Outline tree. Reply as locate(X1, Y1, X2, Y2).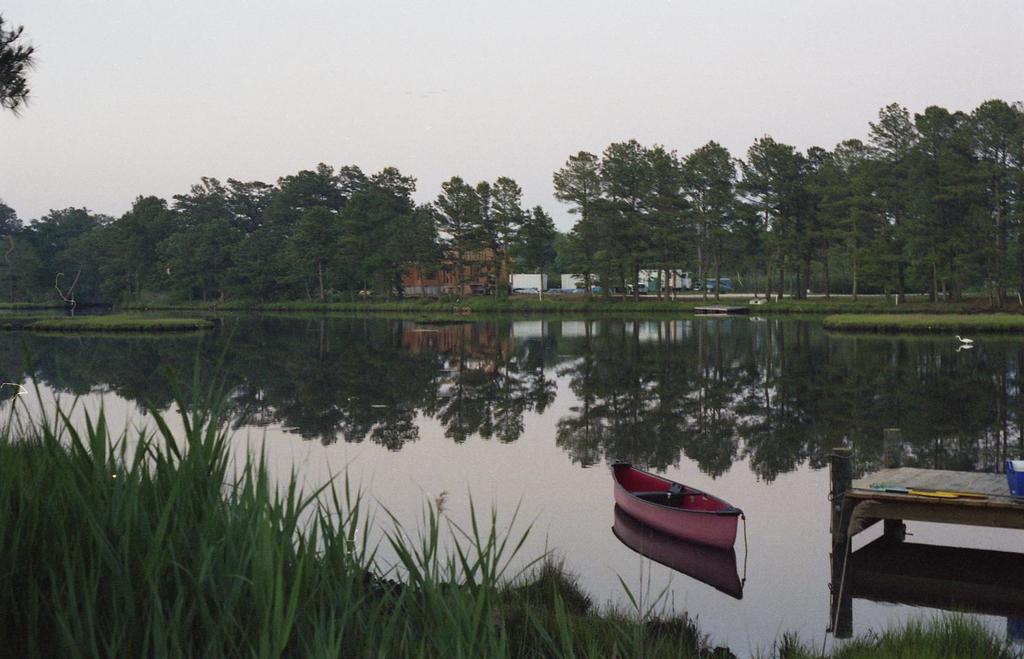
locate(413, 161, 543, 291).
